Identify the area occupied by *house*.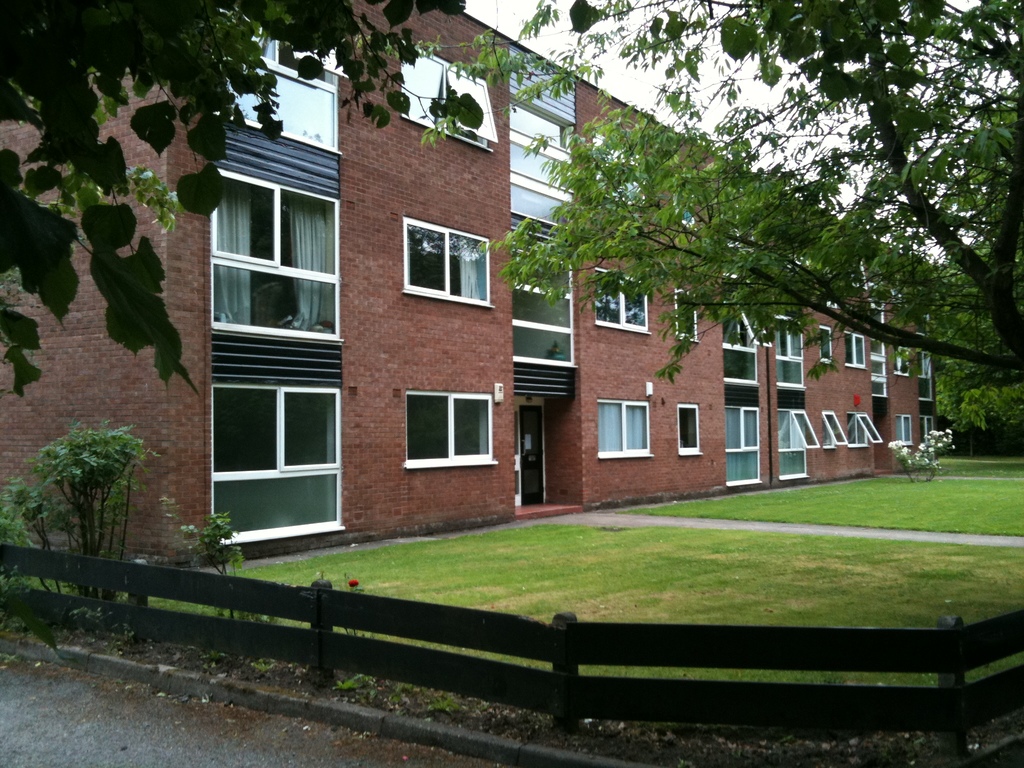
Area: locate(0, 0, 963, 588).
